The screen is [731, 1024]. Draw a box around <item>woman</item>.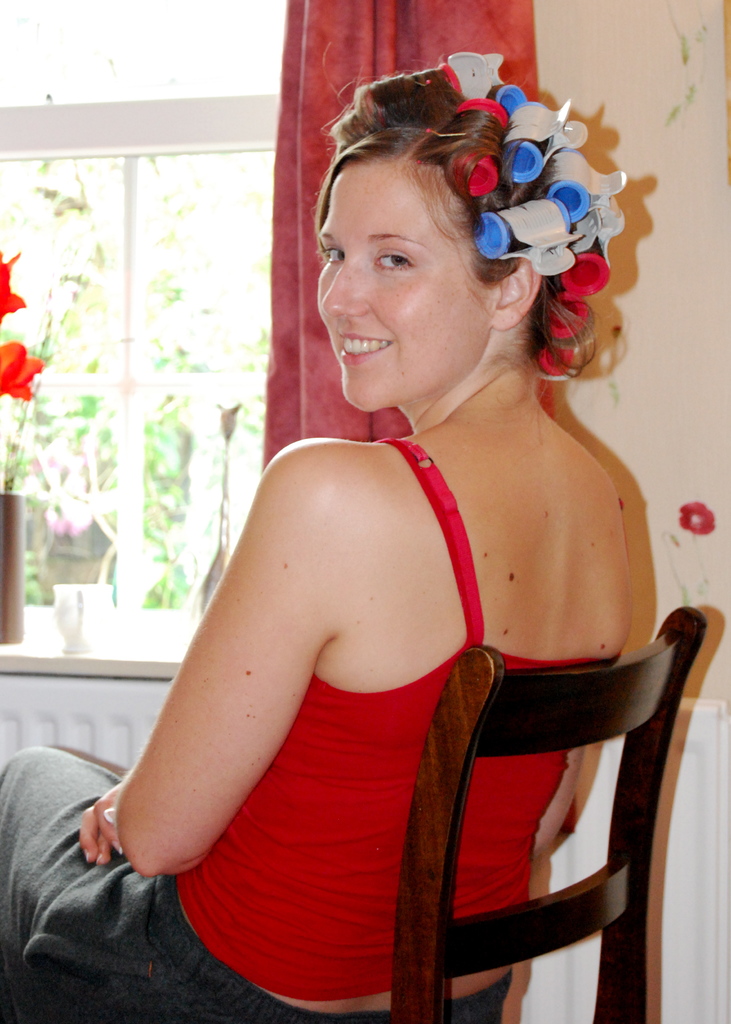
(112,40,638,1013).
